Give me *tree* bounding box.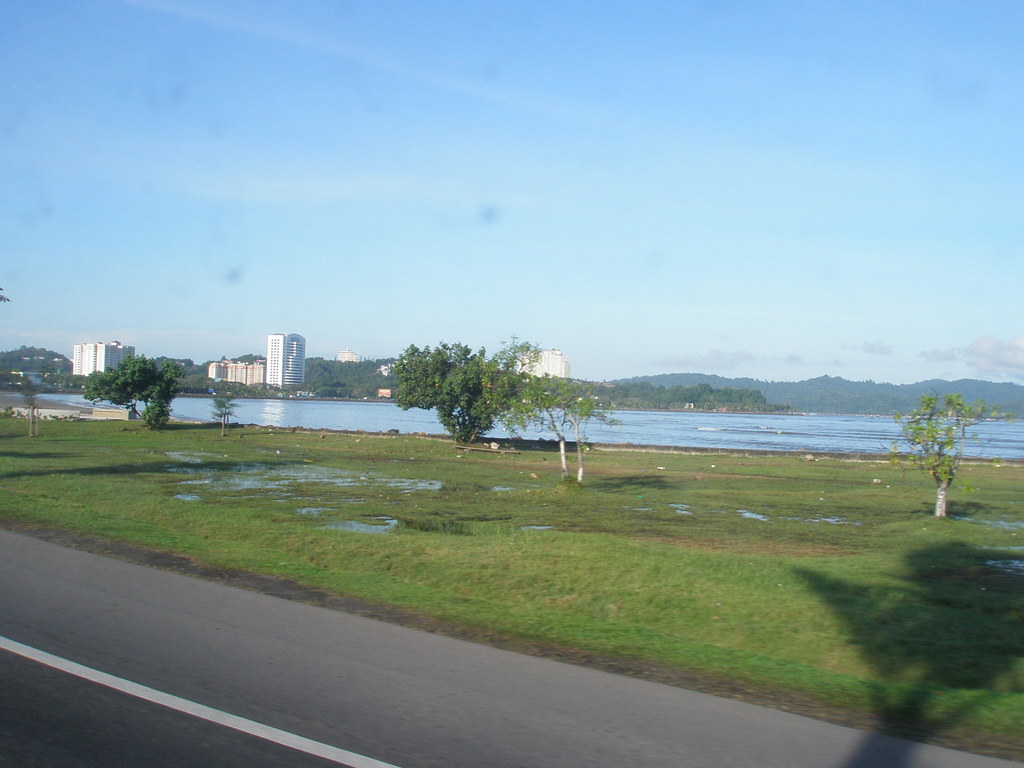
x1=876, y1=385, x2=1016, y2=520.
